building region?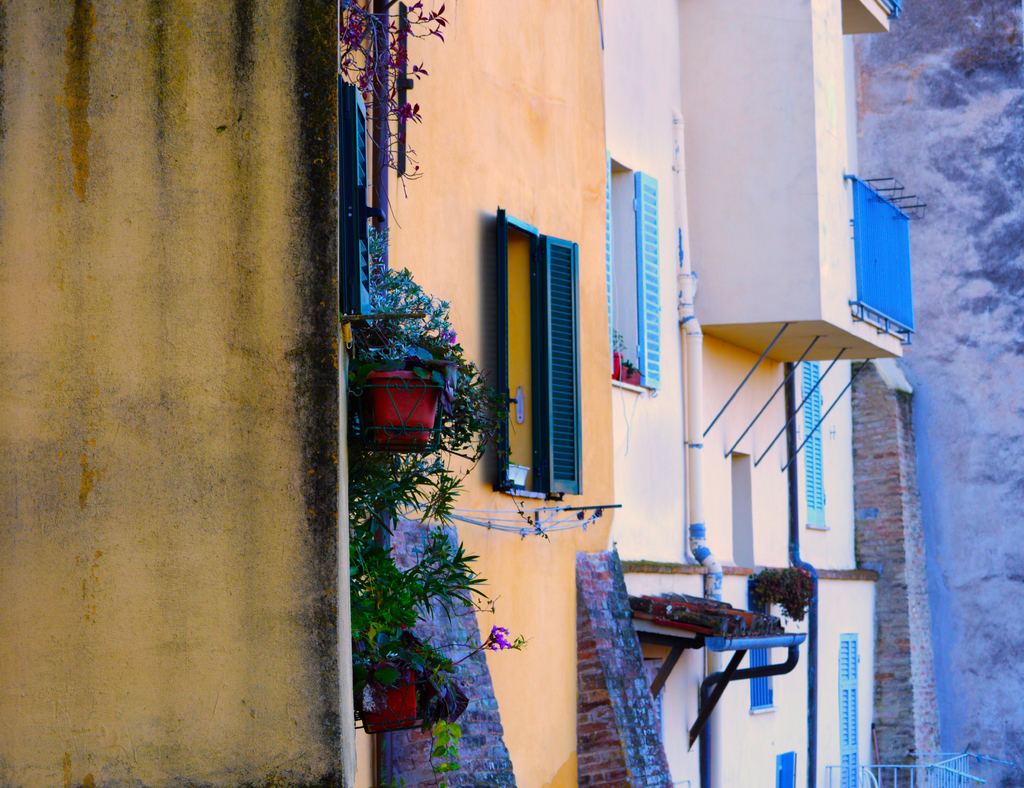
bbox(0, 1, 620, 787)
